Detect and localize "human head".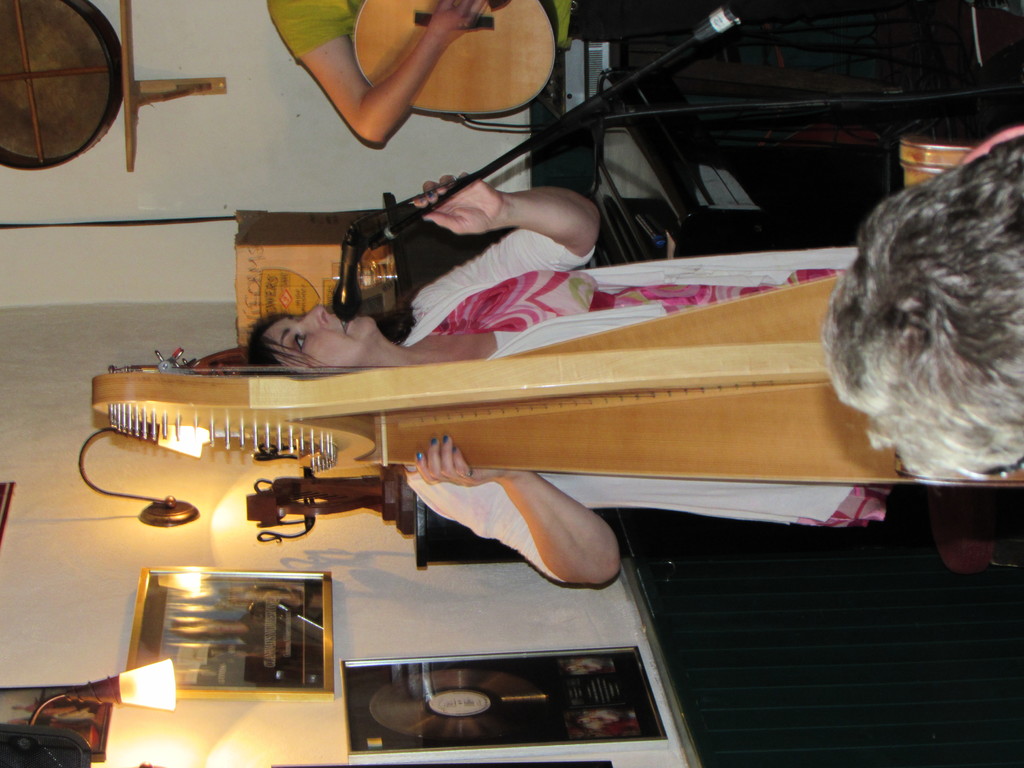
Localized at 819, 130, 1023, 499.
